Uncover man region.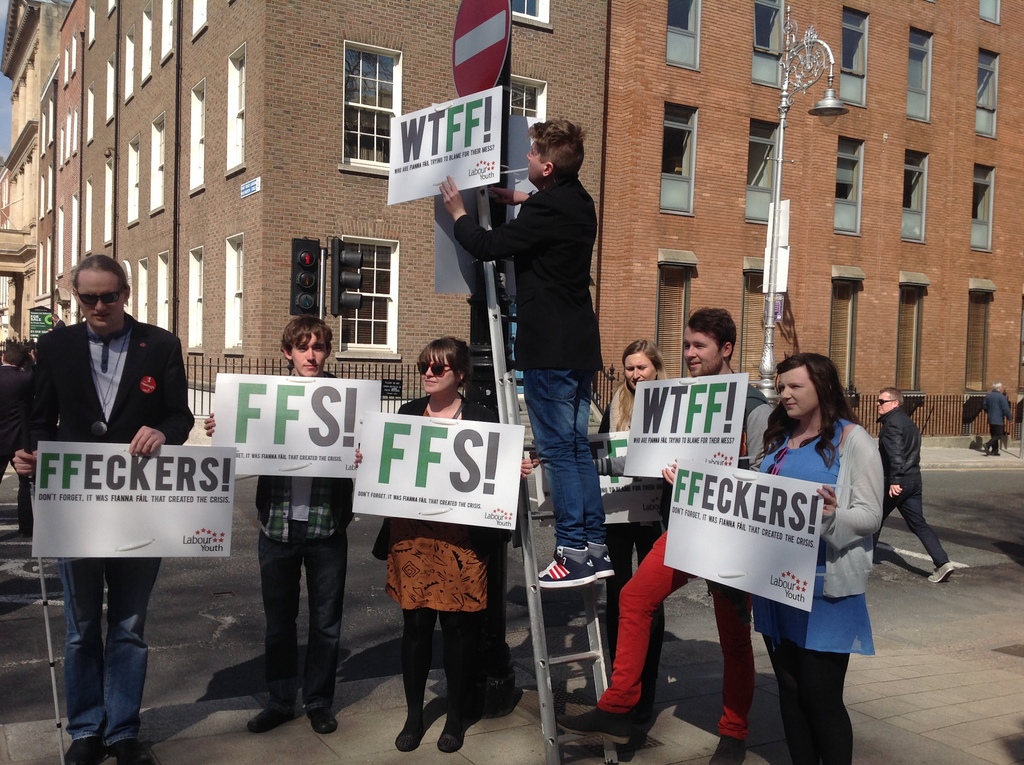
Uncovered: 10, 255, 192, 764.
